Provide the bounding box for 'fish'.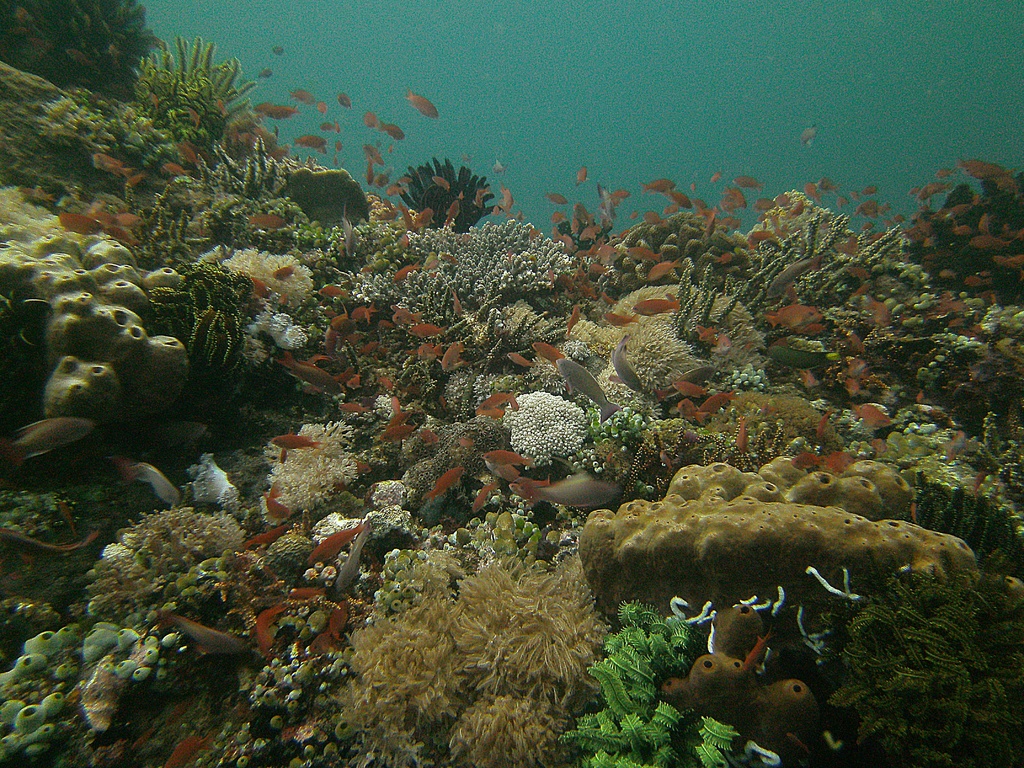
select_region(411, 324, 444, 335).
